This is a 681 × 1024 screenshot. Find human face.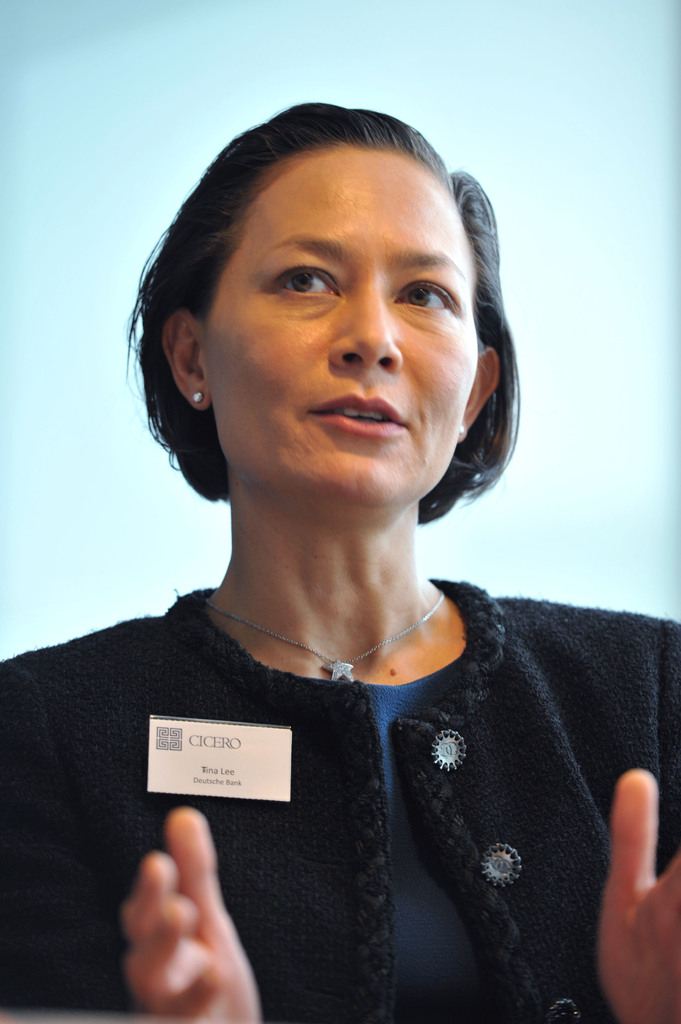
Bounding box: Rect(203, 136, 476, 505).
